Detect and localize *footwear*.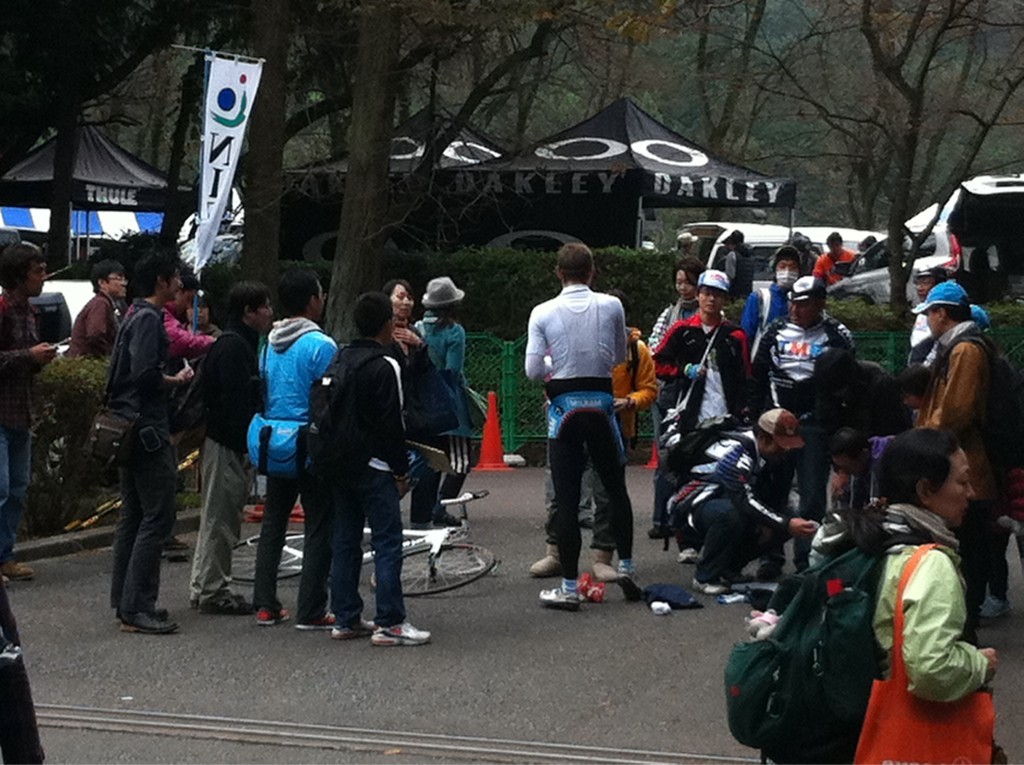
Localized at 195/592/258/613.
